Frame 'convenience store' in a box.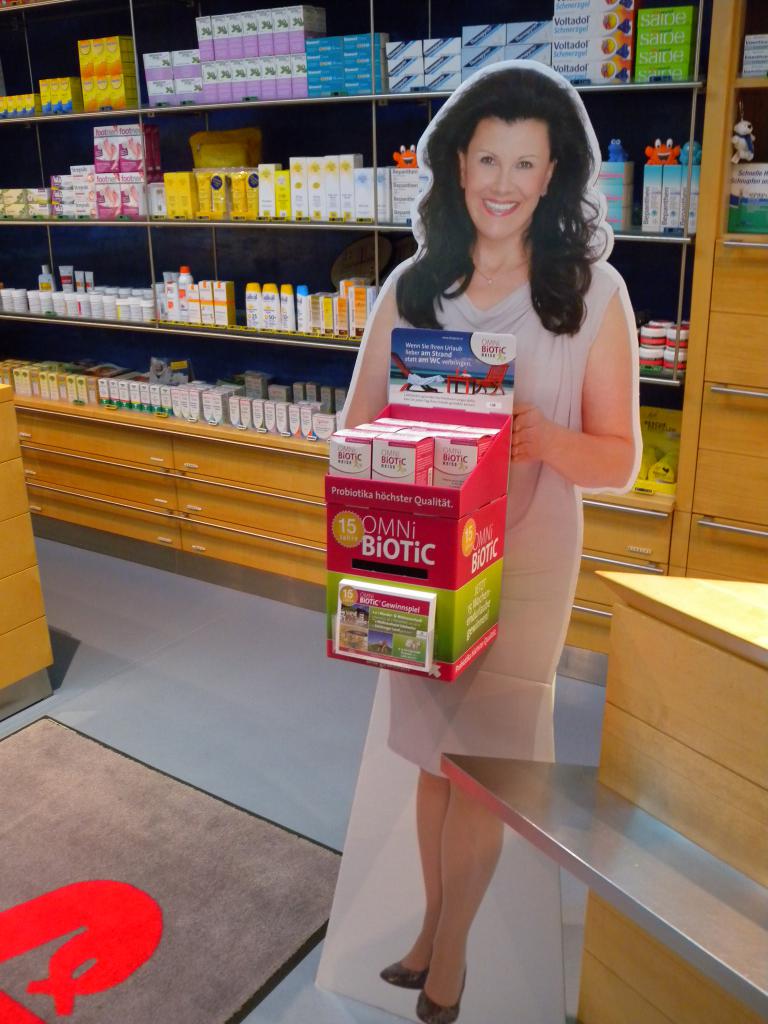
(0,0,767,1023).
